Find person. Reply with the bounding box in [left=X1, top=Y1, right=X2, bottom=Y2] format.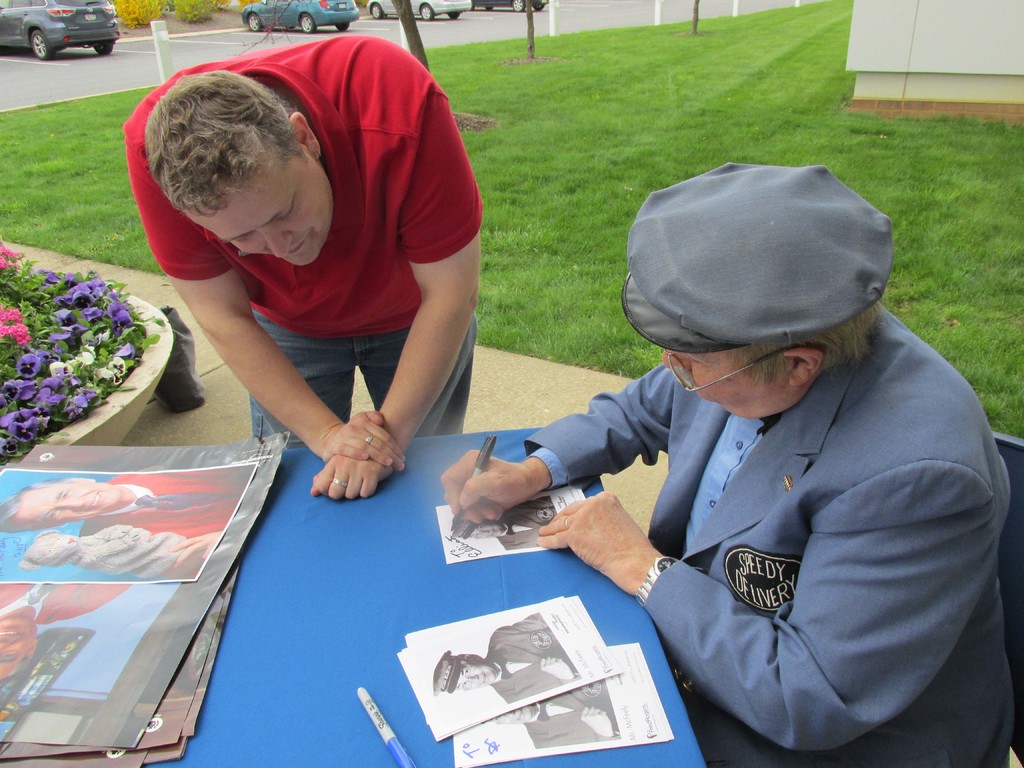
[left=457, top=137, right=1020, bottom=767].
